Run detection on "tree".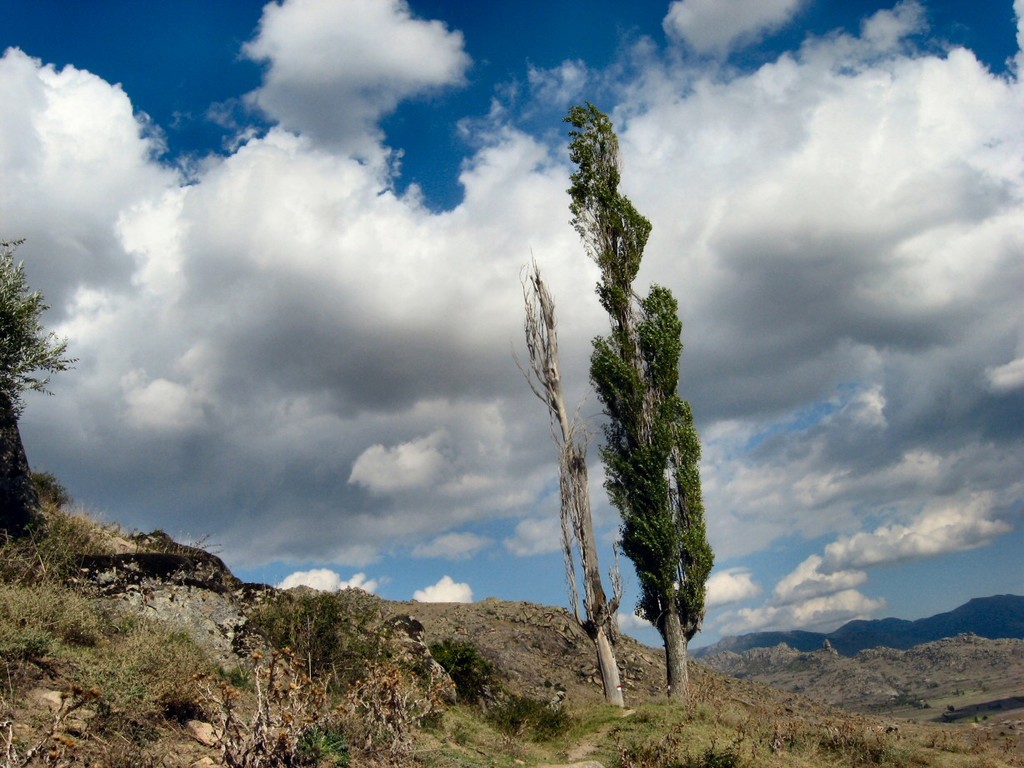
Result: {"left": 0, "top": 232, "right": 80, "bottom": 530}.
